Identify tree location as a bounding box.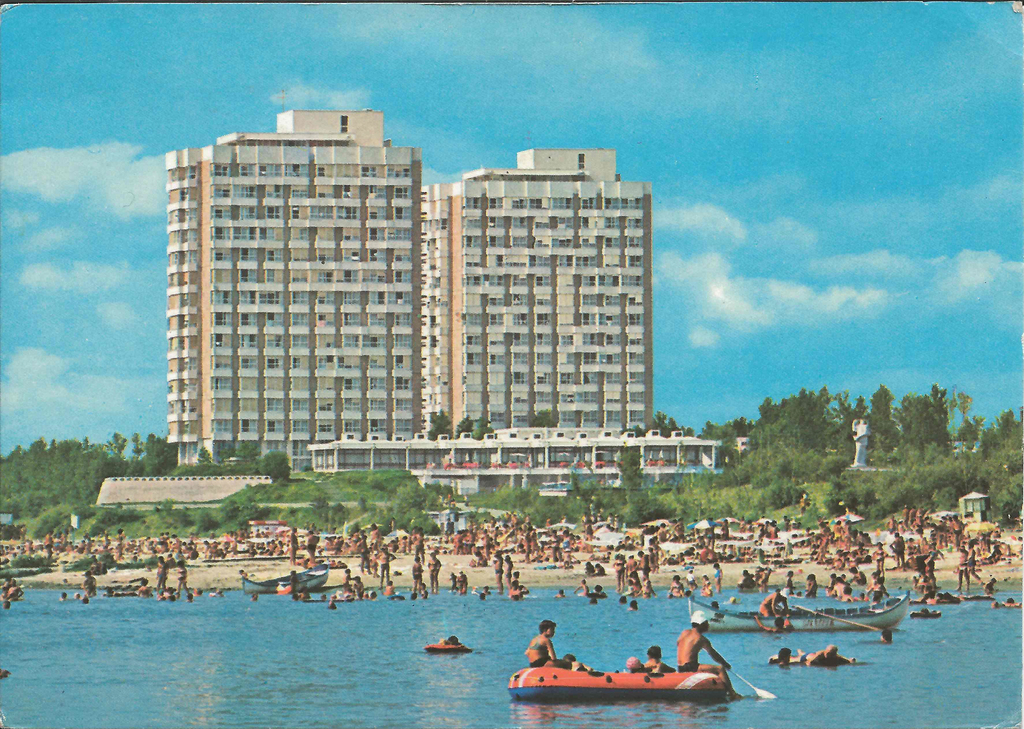
bbox=(531, 411, 554, 428).
